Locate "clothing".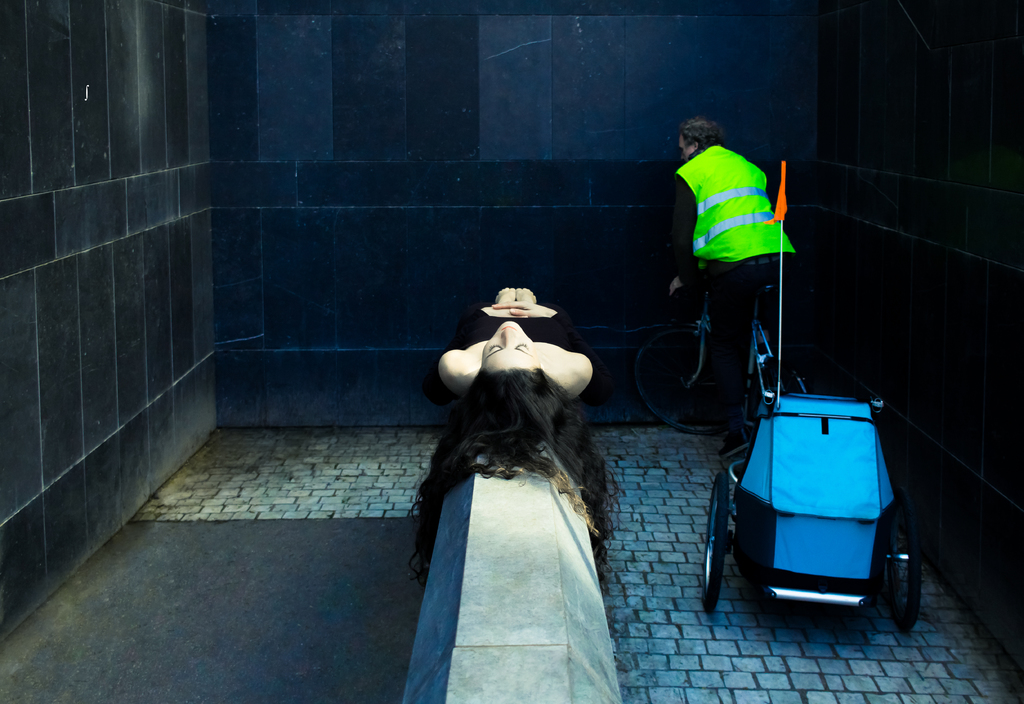
Bounding box: rect(680, 133, 786, 295).
